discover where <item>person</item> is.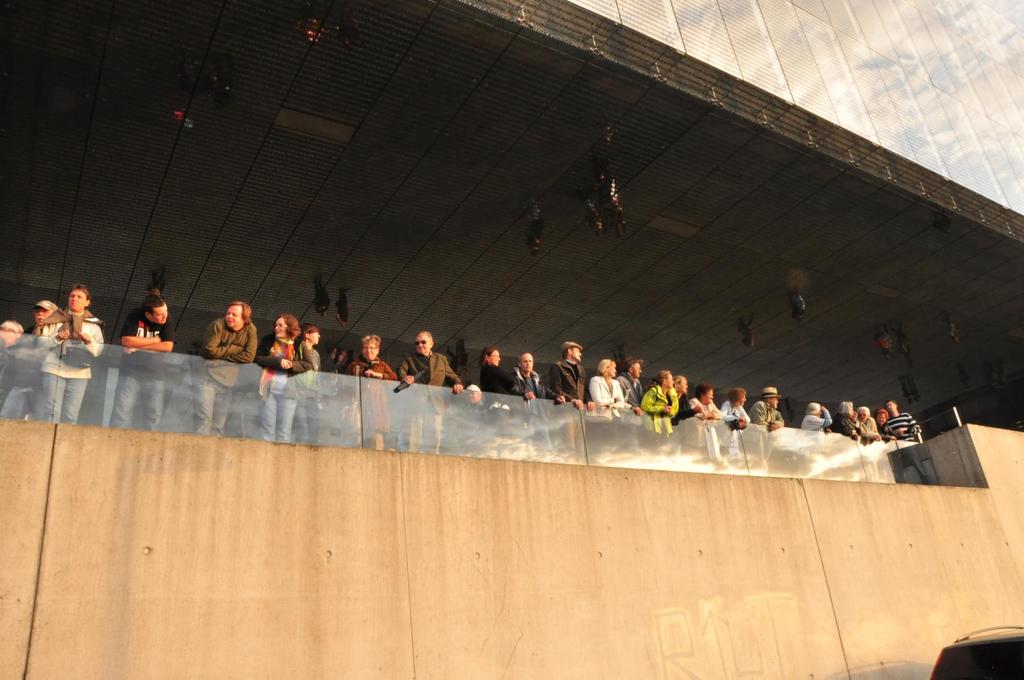
Discovered at select_region(0, 321, 19, 413).
